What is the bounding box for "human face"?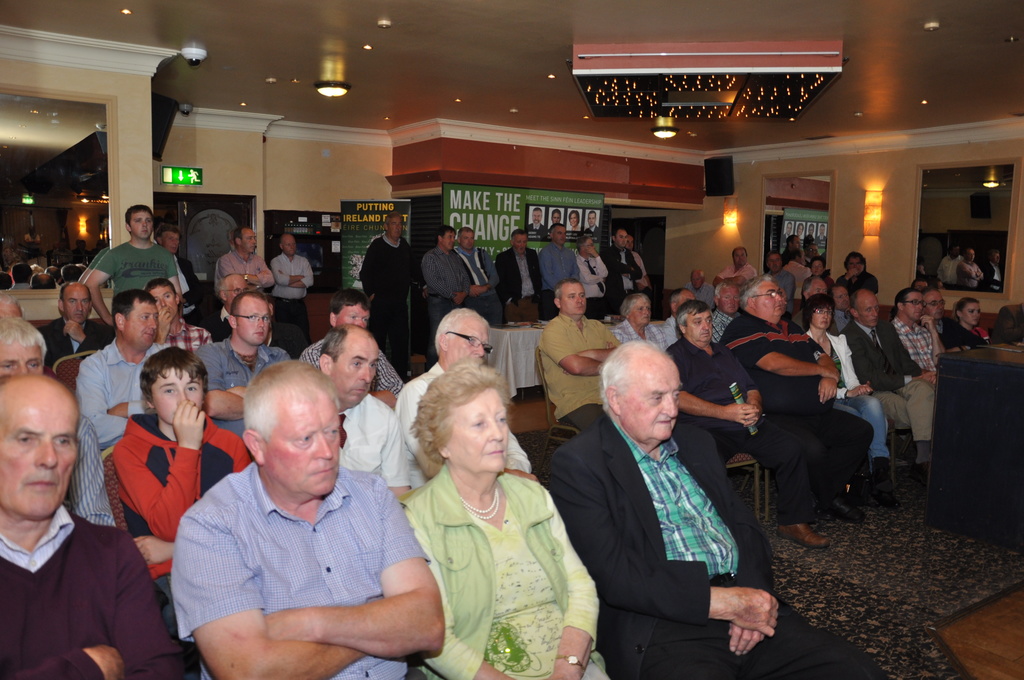
bbox=(278, 231, 298, 259).
